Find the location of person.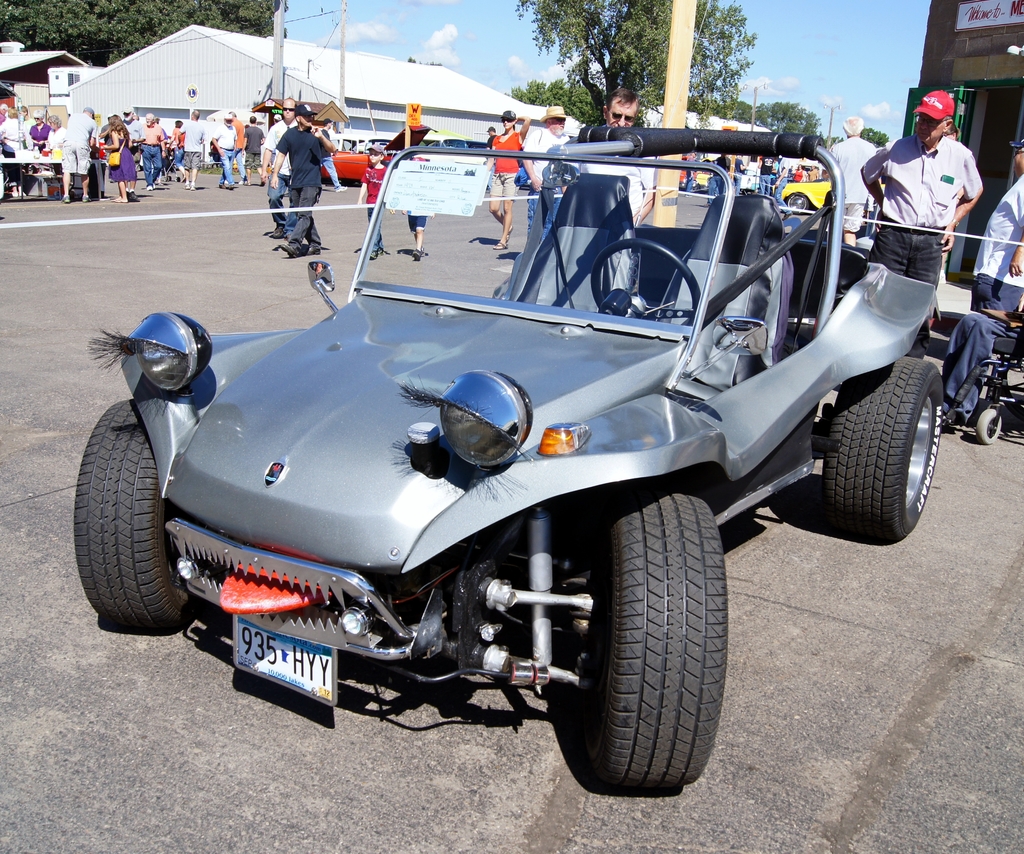
Location: bbox(32, 113, 50, 154).
